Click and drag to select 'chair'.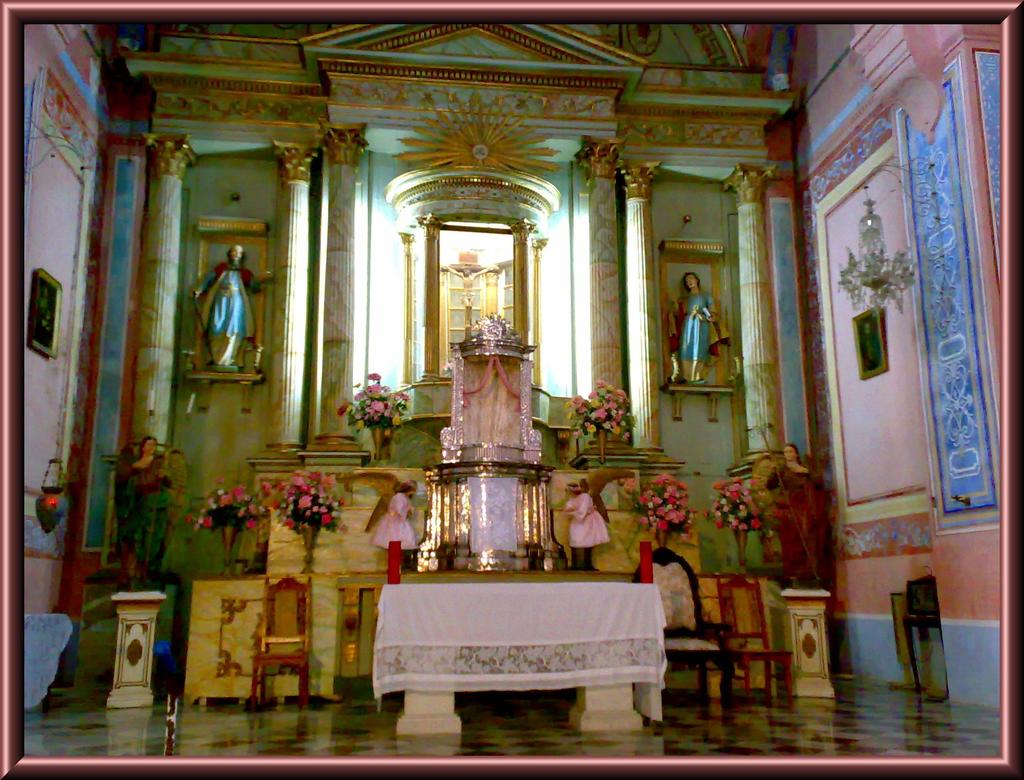
Selection: x1=243 y1=572 x2=319 y2=710.
